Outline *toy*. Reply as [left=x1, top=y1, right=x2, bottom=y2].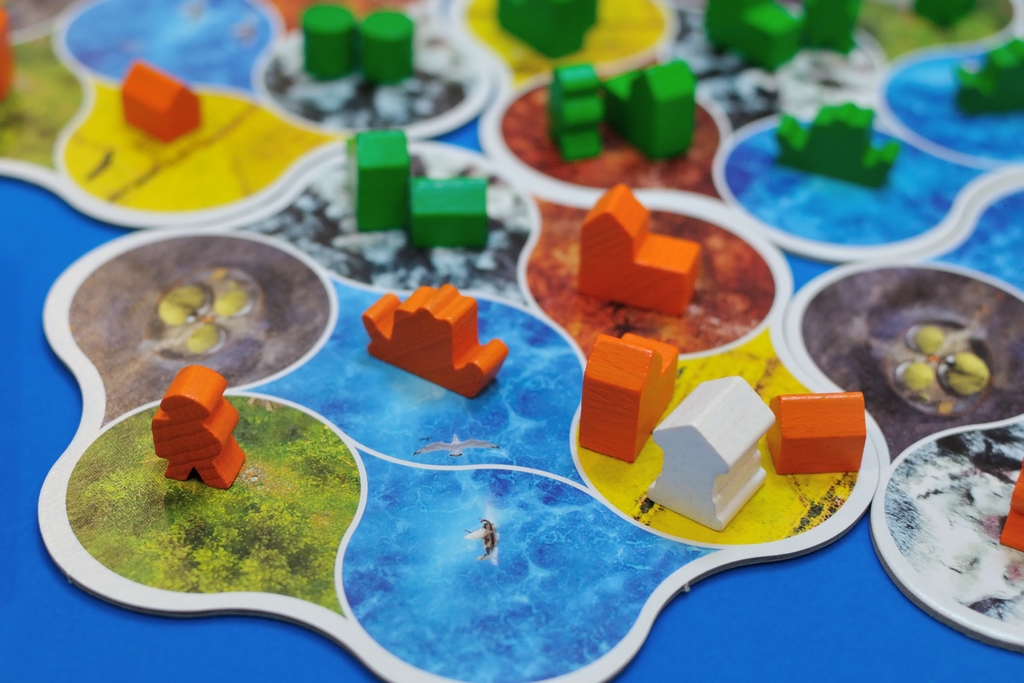
[left=546, top=64, right=604, bottom=160].
